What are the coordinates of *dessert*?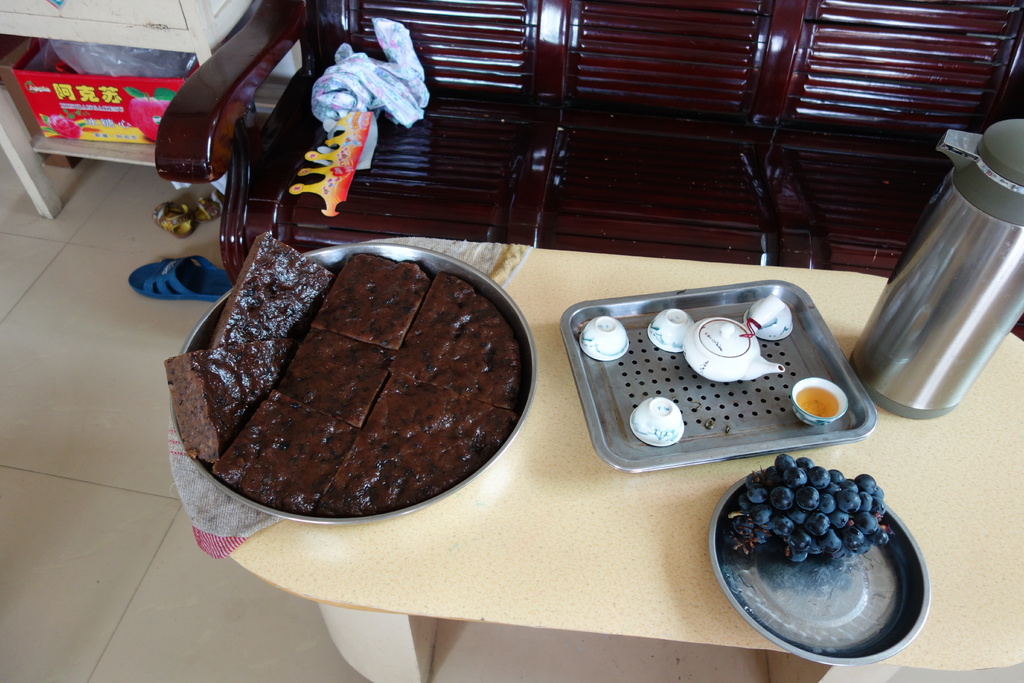
394 273 529 403.
